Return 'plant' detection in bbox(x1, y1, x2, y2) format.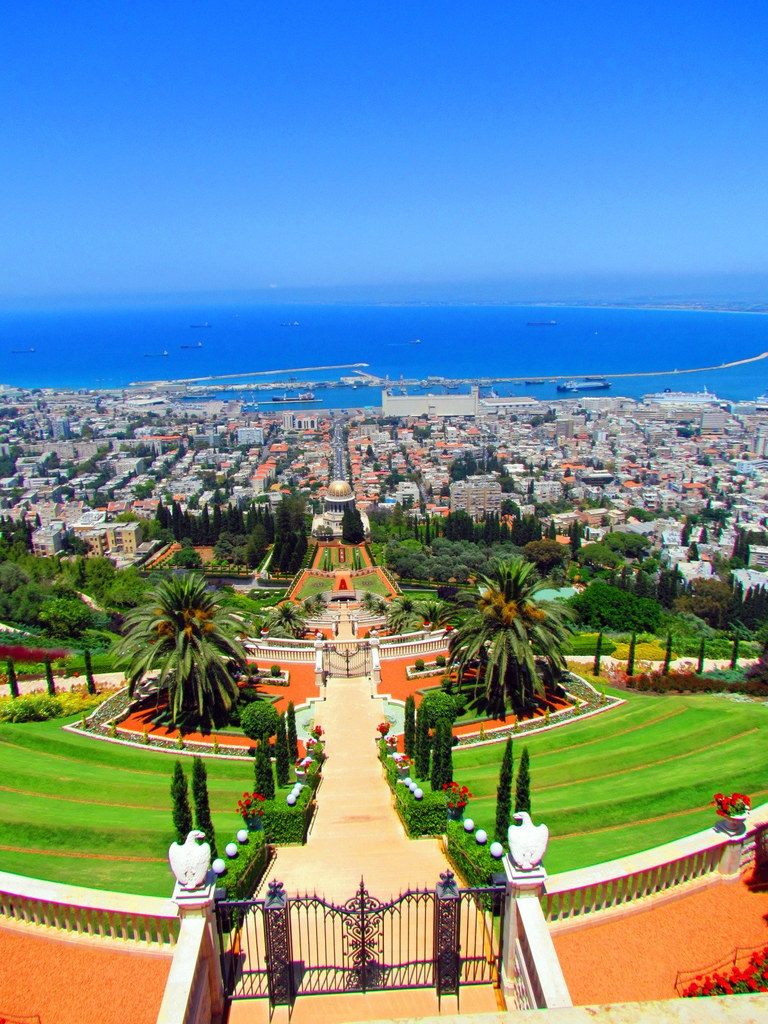
bbox(0, 698, 294, 919).
